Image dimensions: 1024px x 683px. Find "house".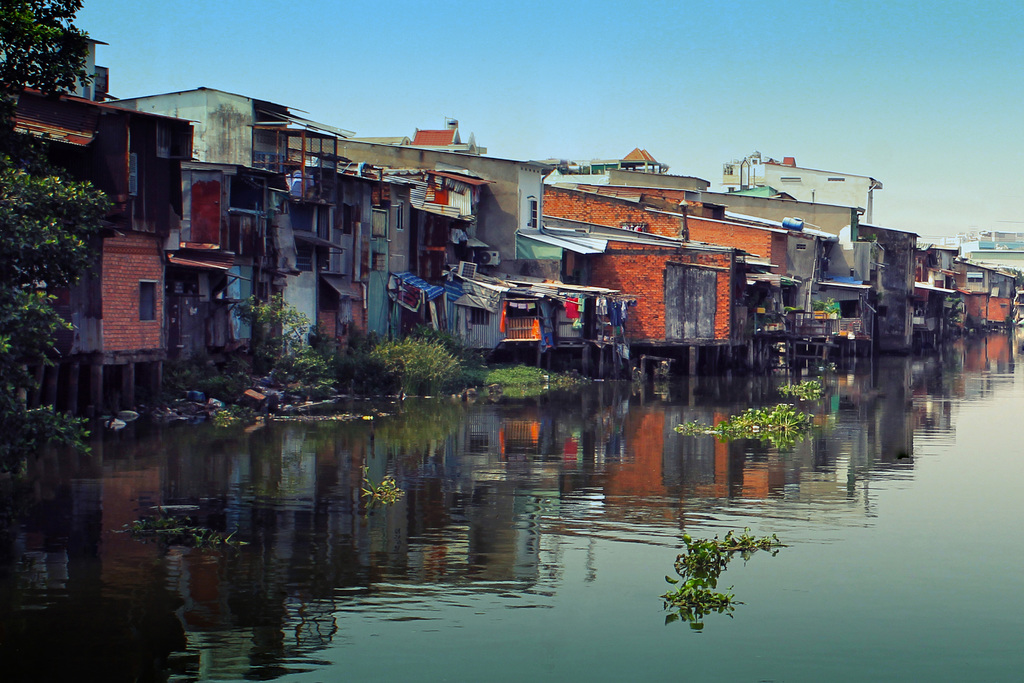
select_region(0, 38, 195, 418).
